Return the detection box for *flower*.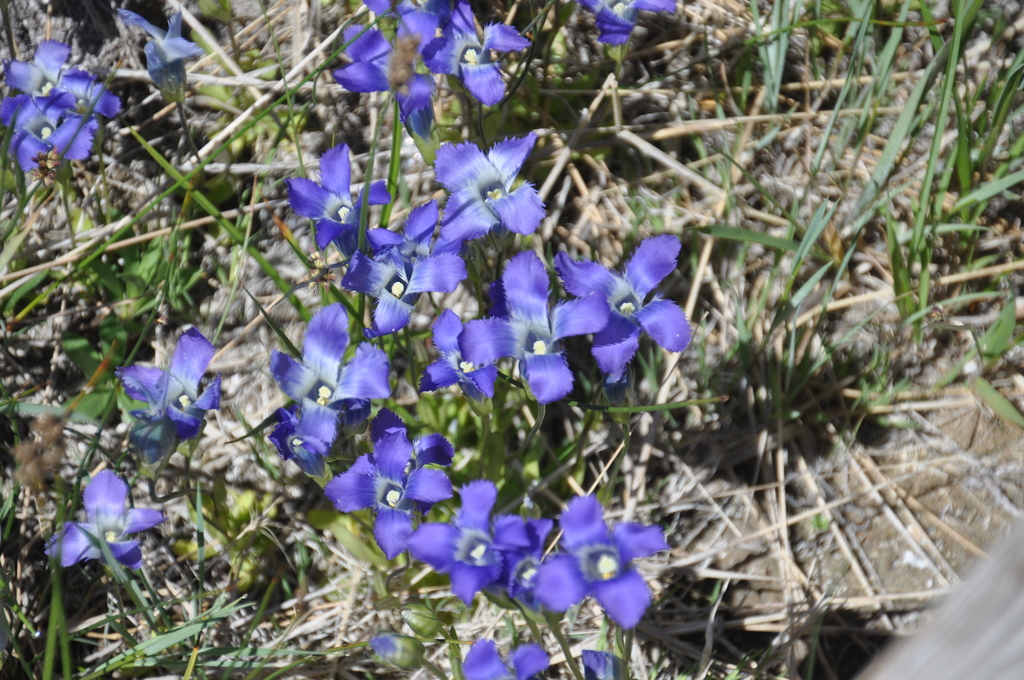
region(438, 125, 559, 243).
